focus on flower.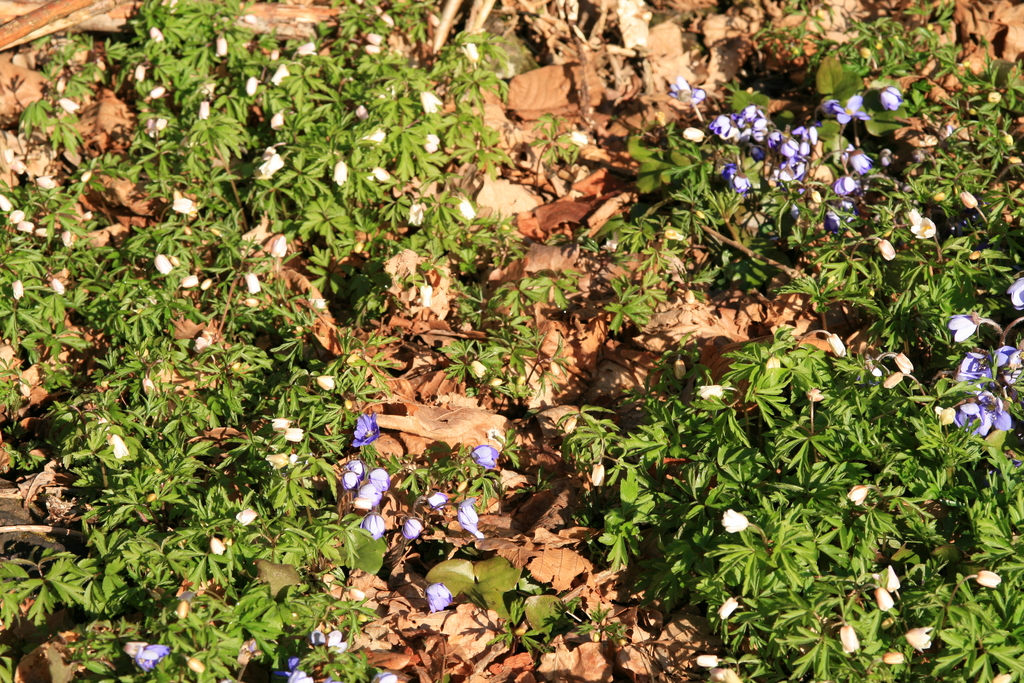
Focused at [left=368, top=126, right=385, bottom=142].
